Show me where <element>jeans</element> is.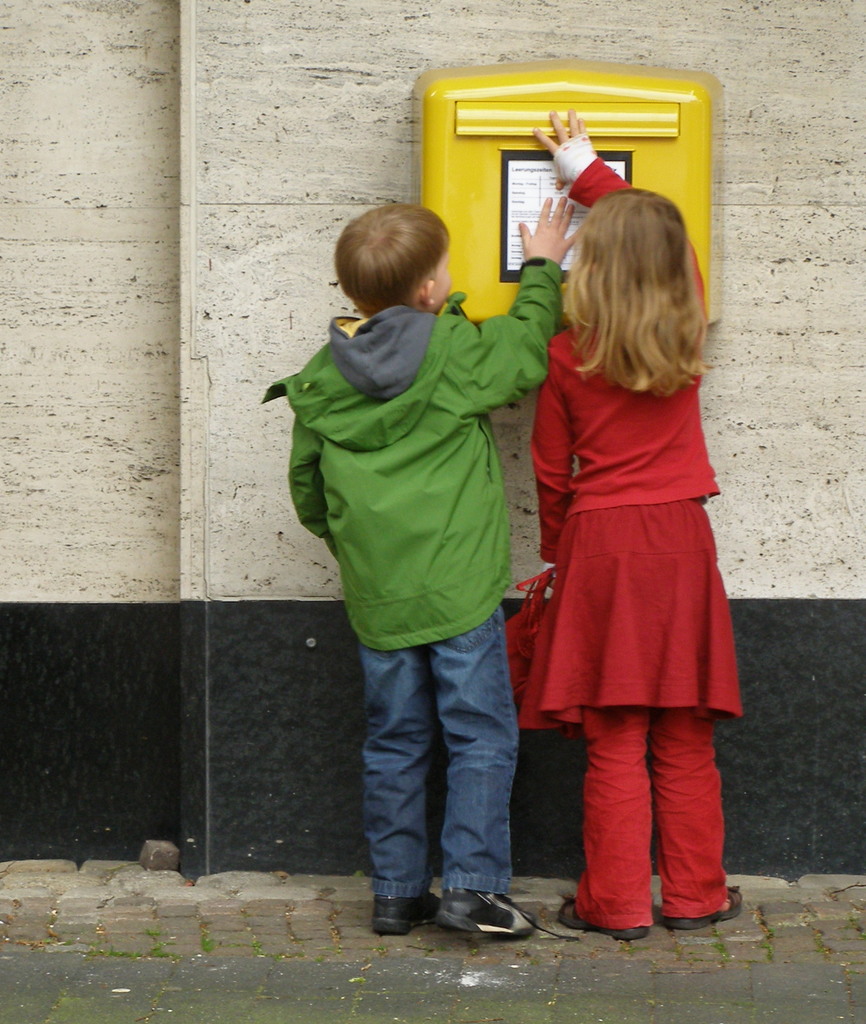
<element>jeans</element> is at l=348, t=616, r=536, b=937.
